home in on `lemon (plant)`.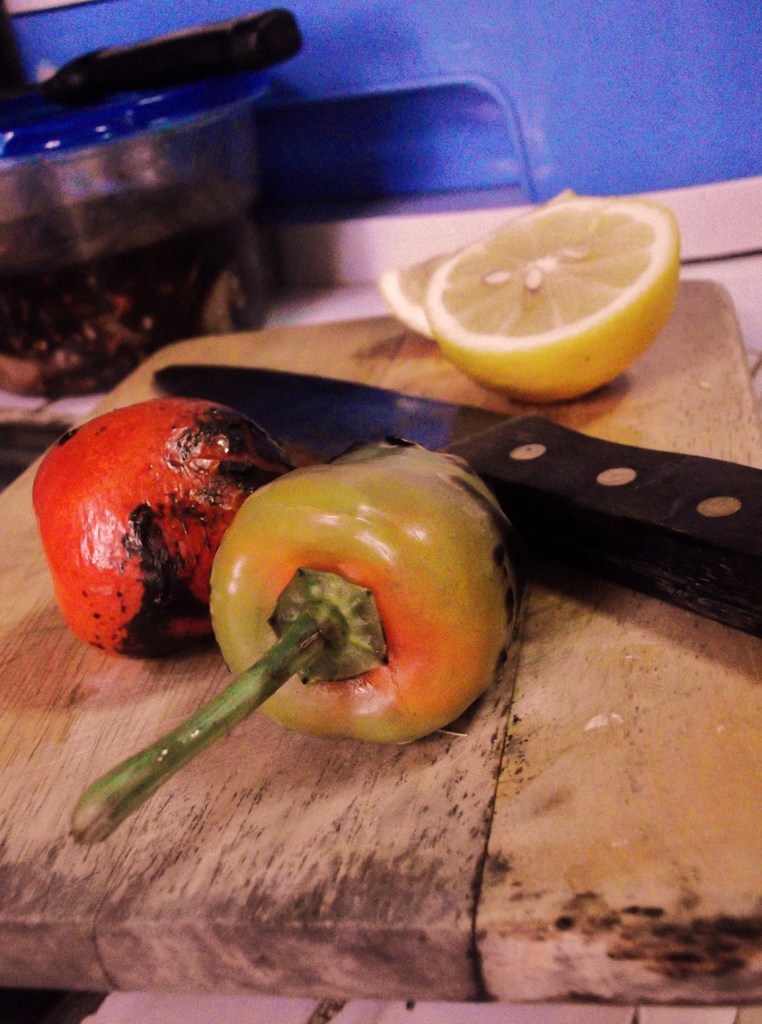
Homed in at locate(379, 188, 552, 346).
